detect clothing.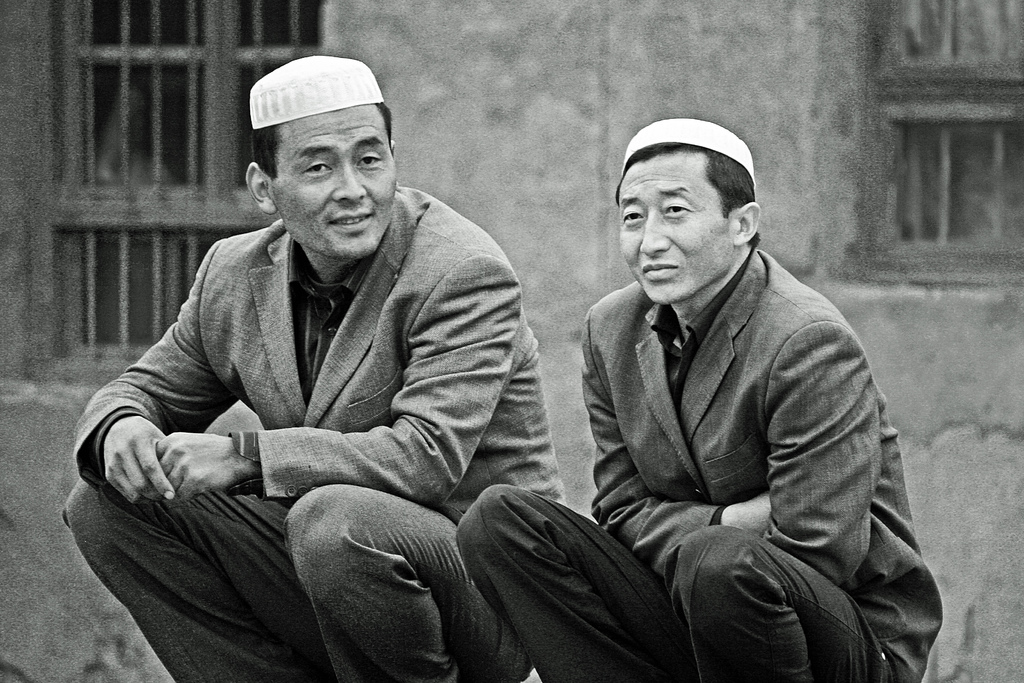
Detected at 57, 183, 578, 682.
